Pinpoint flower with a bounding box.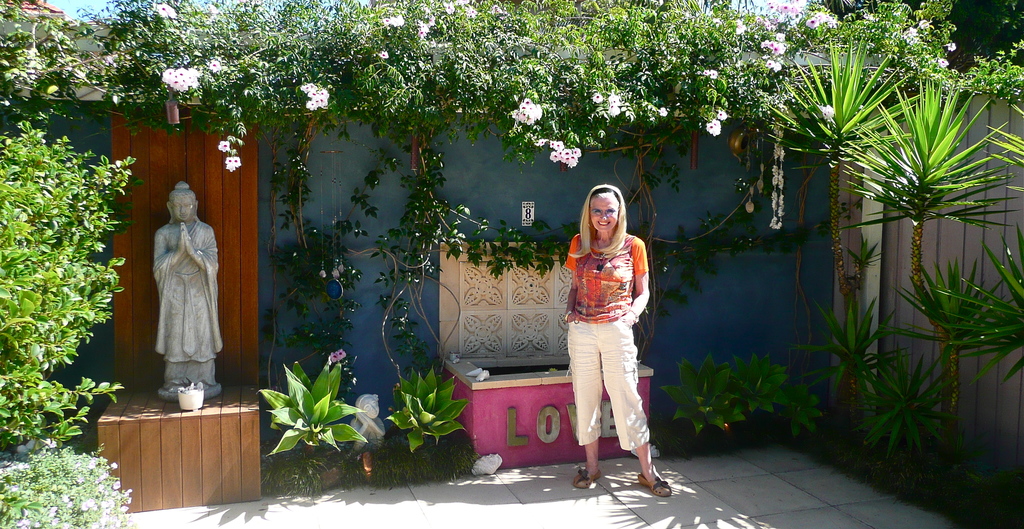
rect(946, 40, 959, 50).
